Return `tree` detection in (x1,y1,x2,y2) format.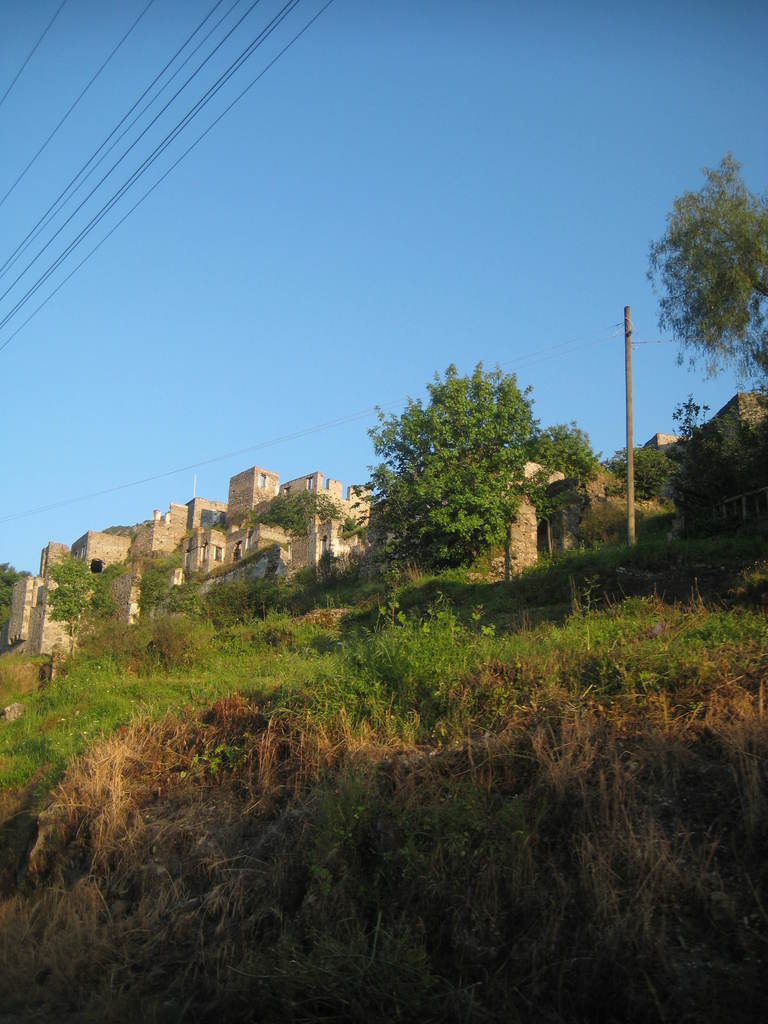
(641,150,767,404).
